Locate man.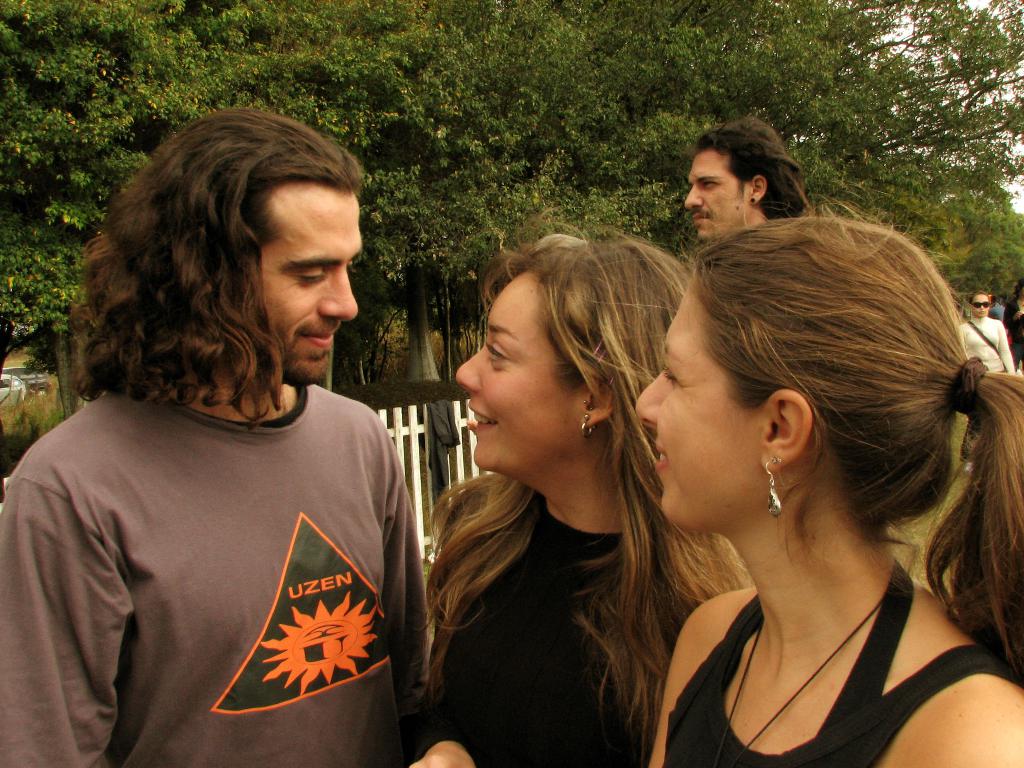
Bounding box: [30,99,474,767].
